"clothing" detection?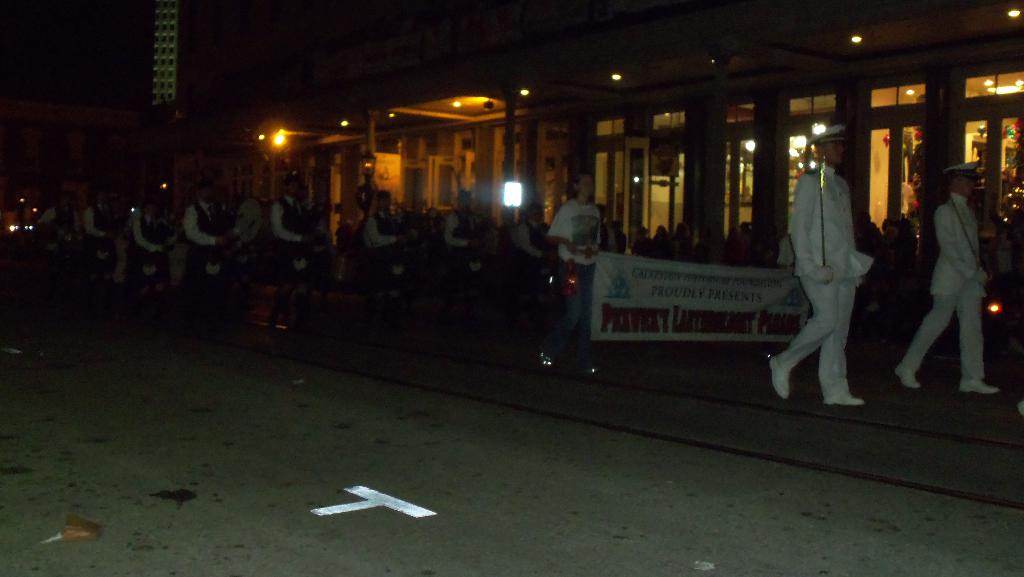
bbox=[897, 191, 985, 382]
